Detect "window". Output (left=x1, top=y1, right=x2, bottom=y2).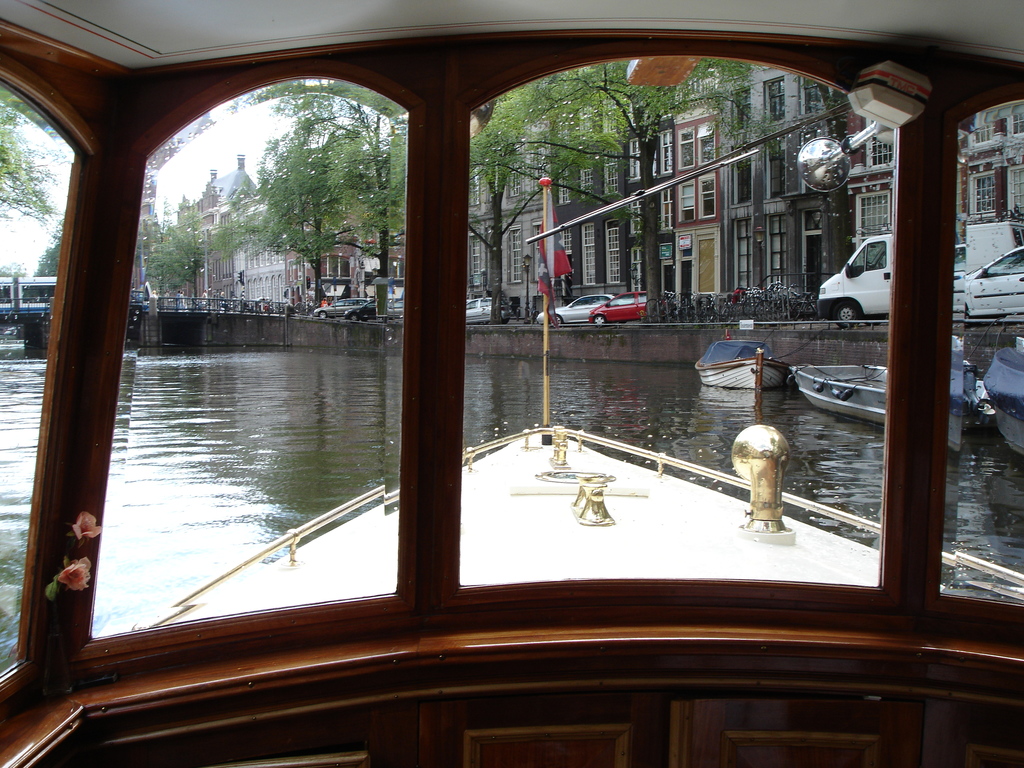
(left=580, top=164, right=593, bottom=203).
